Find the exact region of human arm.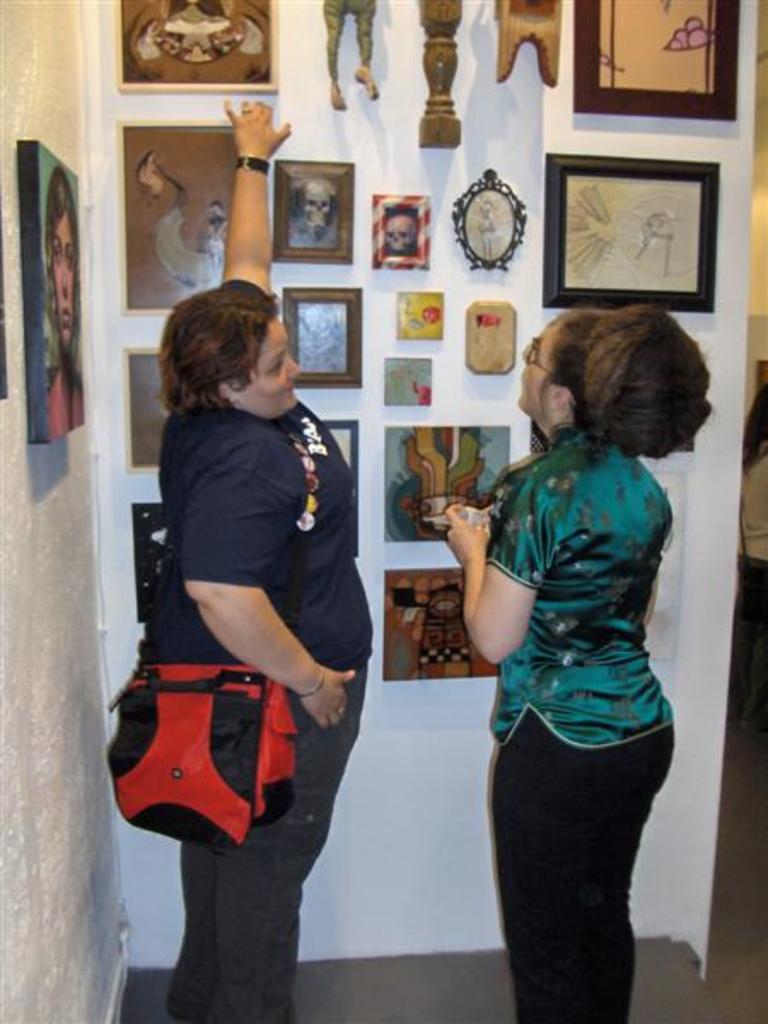
Exact region: rect(218, 96, 292, 294).
